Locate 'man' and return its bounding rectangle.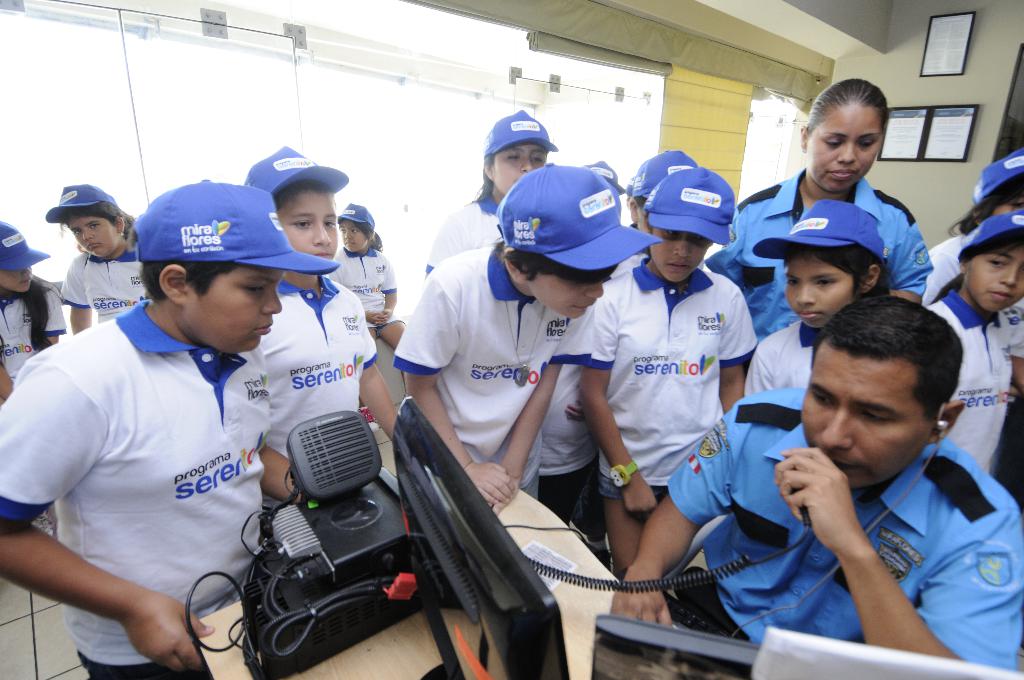
locate(595, 293, 1023, 679).
